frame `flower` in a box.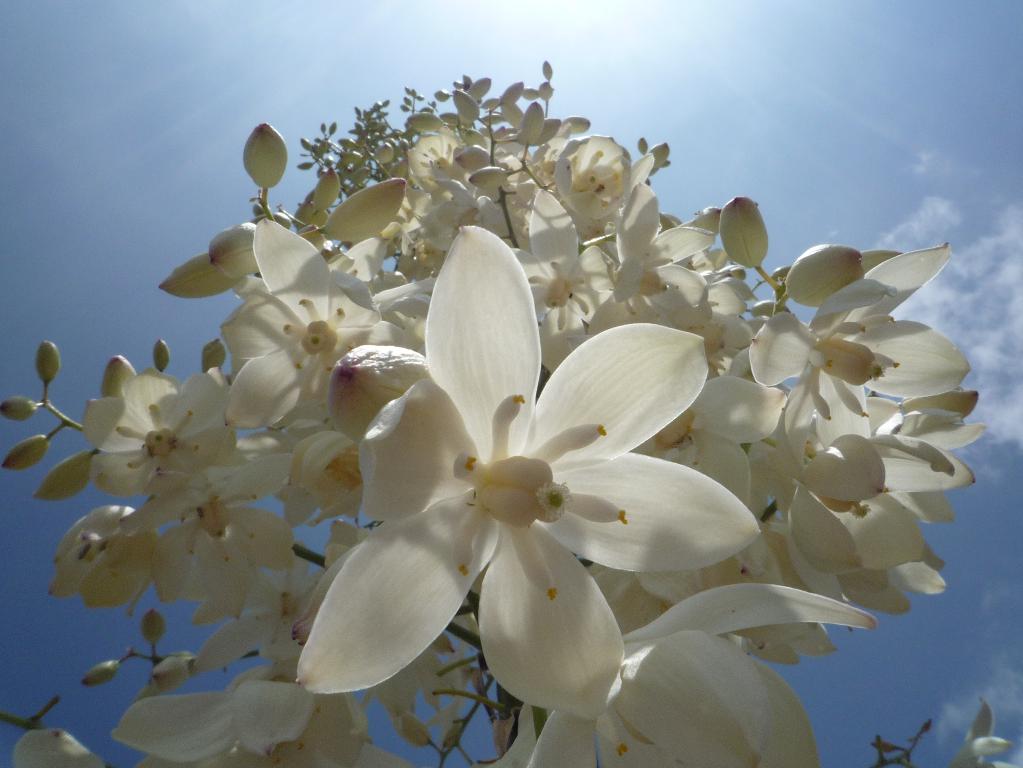
pyautogui.locateOnScreen(14, 728, 106, 767).
